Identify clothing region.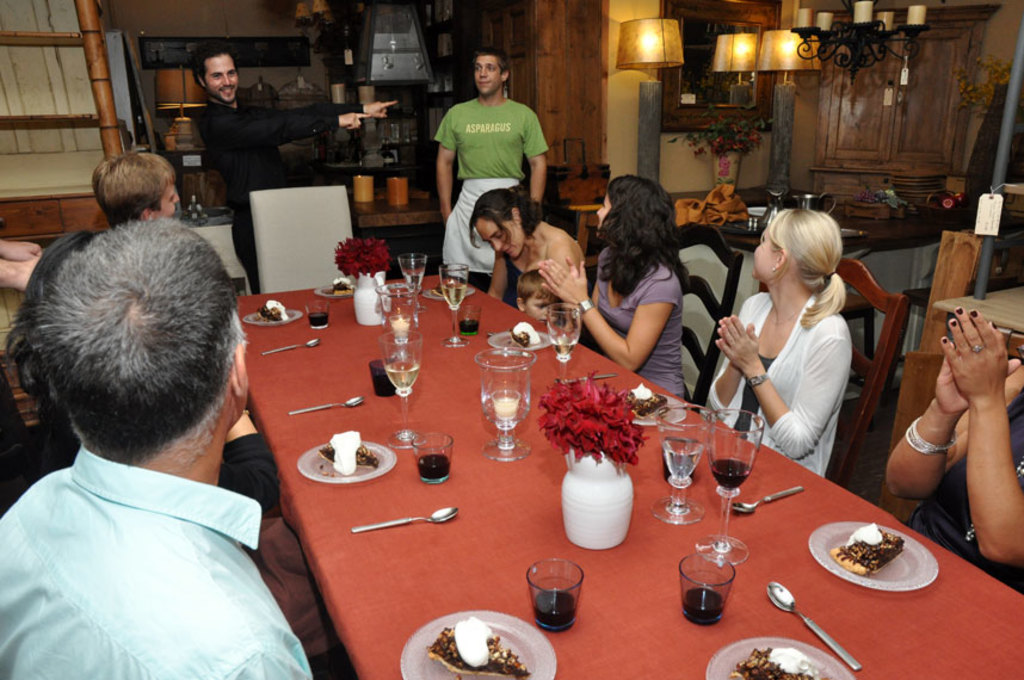
Region: locate(202, 104, 333, 286).
